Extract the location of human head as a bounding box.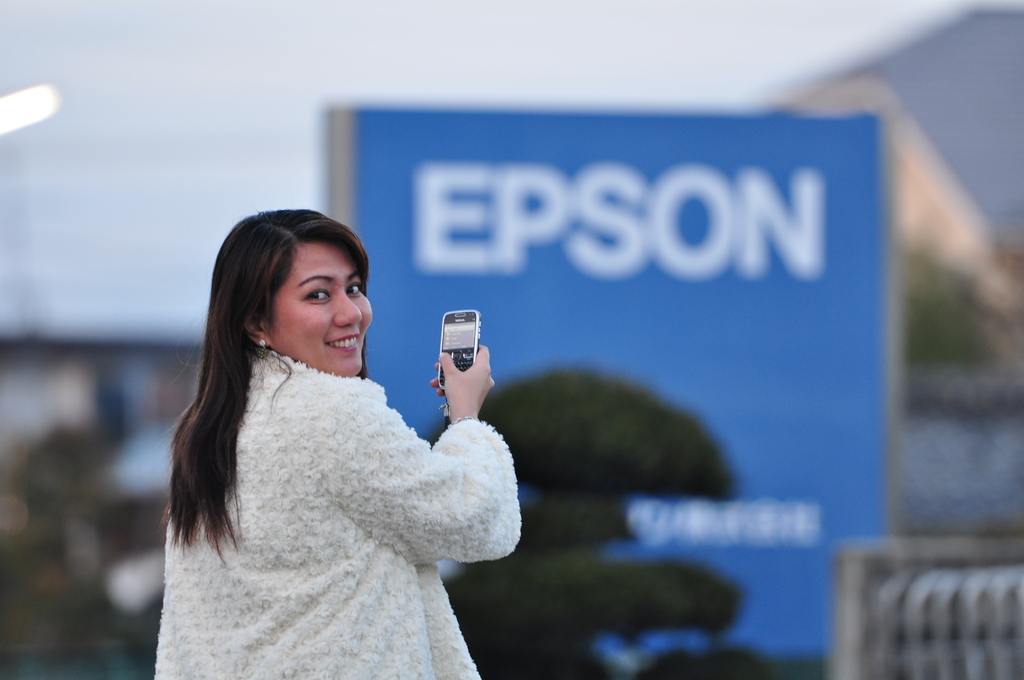
select_region(223, 207, 375, 375).
